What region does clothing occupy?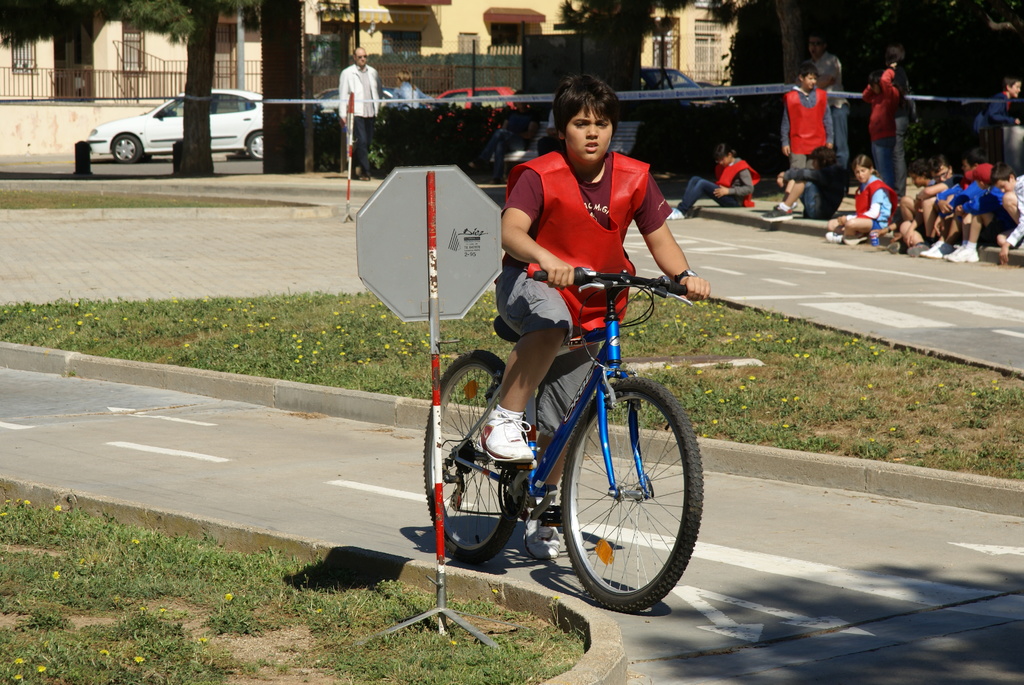
crop(984, 91, 1018, 159).
